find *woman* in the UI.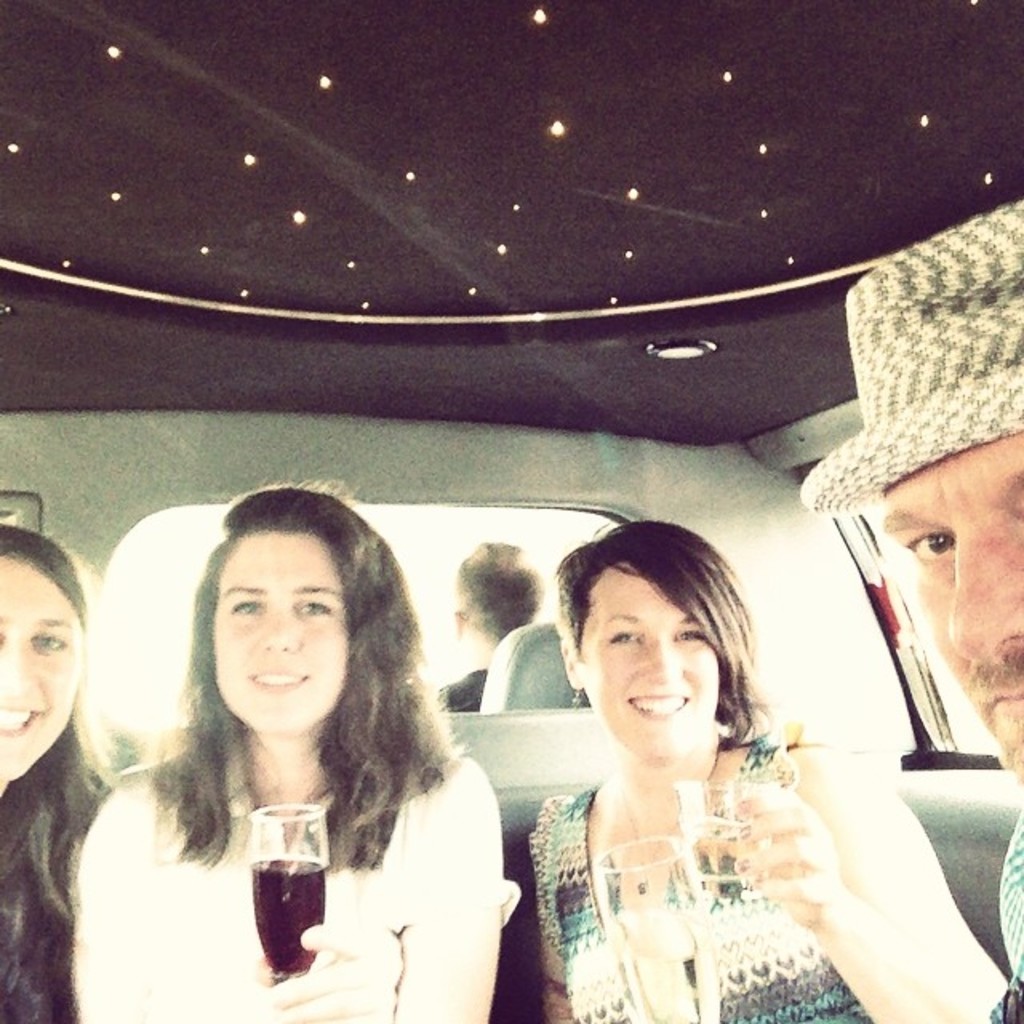
UI element at x1=77, y1=467, x2=493, y2=1022.
